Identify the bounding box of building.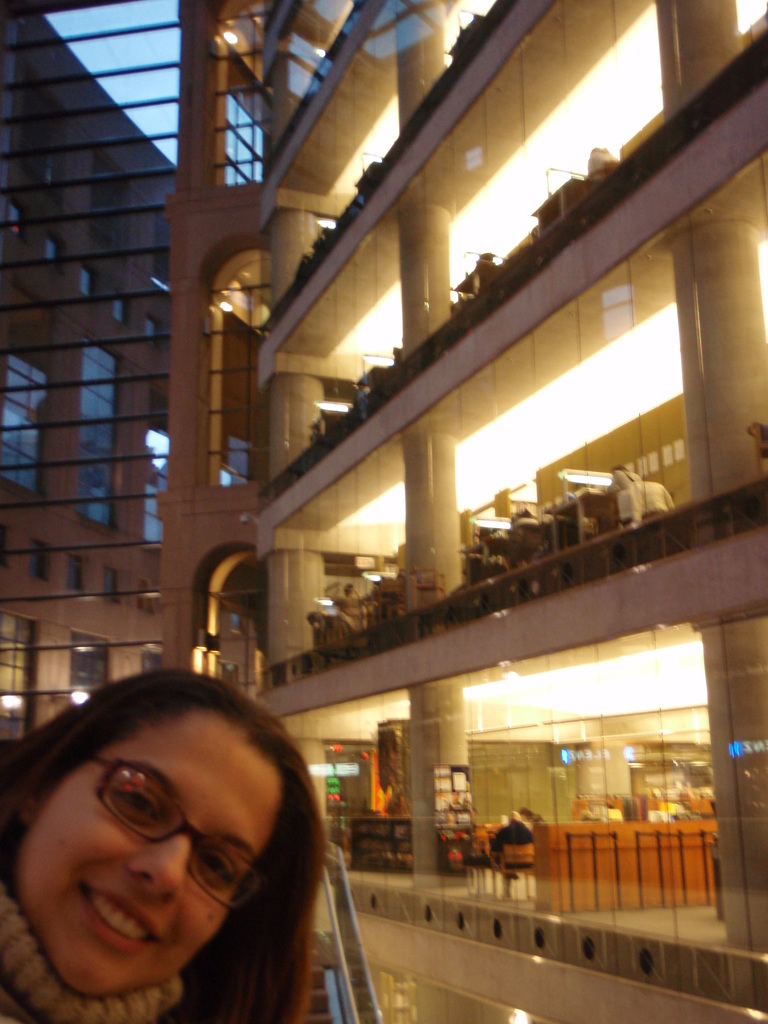
(left=0, top=0, right=767, bottom=1023).
